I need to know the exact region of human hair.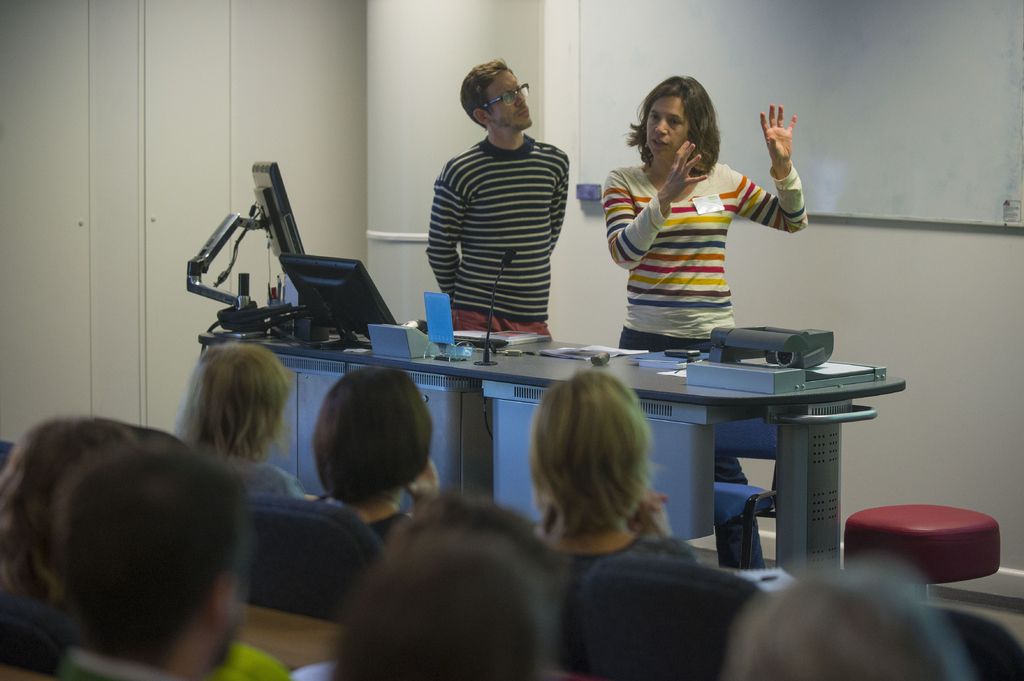
Region: <bbox>56, 441, 253, 661</bbox>.
